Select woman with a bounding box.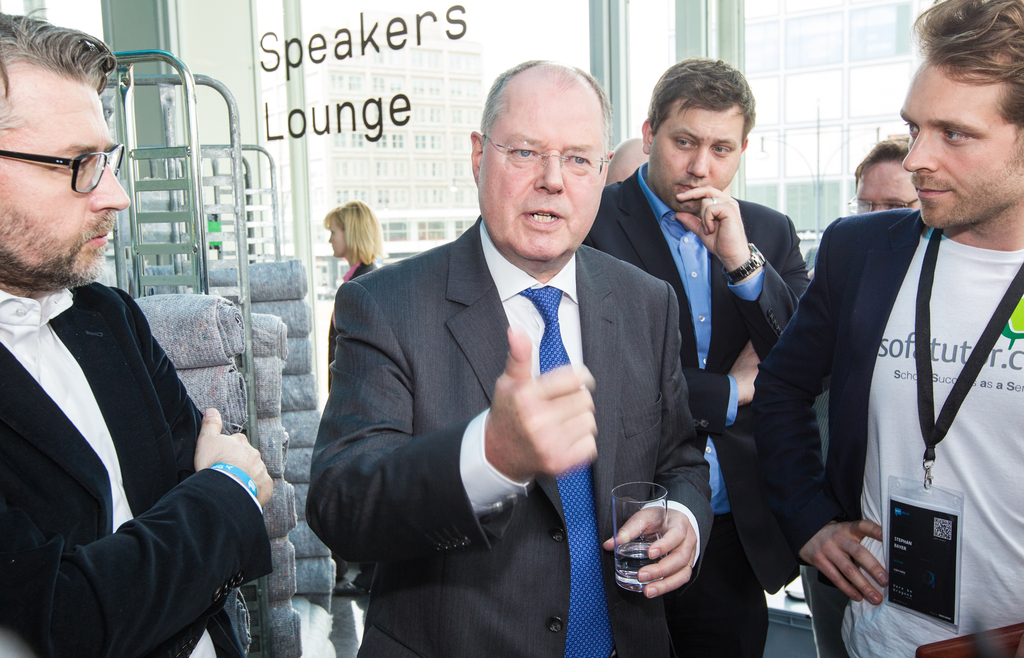
{"x1": 326, "y1": 201, "x2": 382, "y2": 387}.
